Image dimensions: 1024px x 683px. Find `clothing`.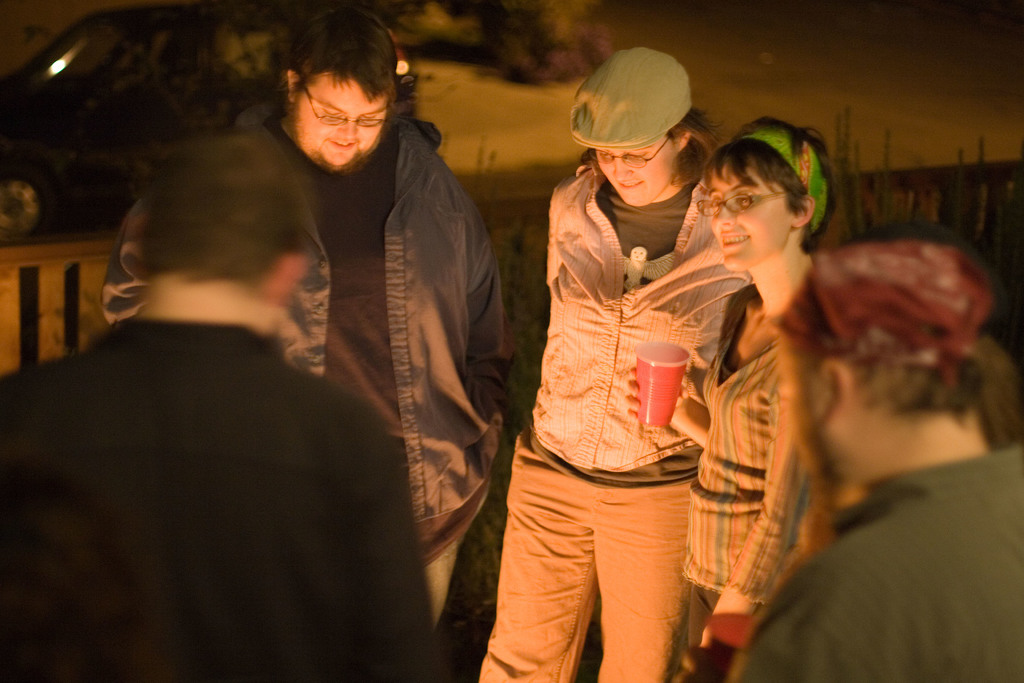
crop(106, 100, 501, 612).
